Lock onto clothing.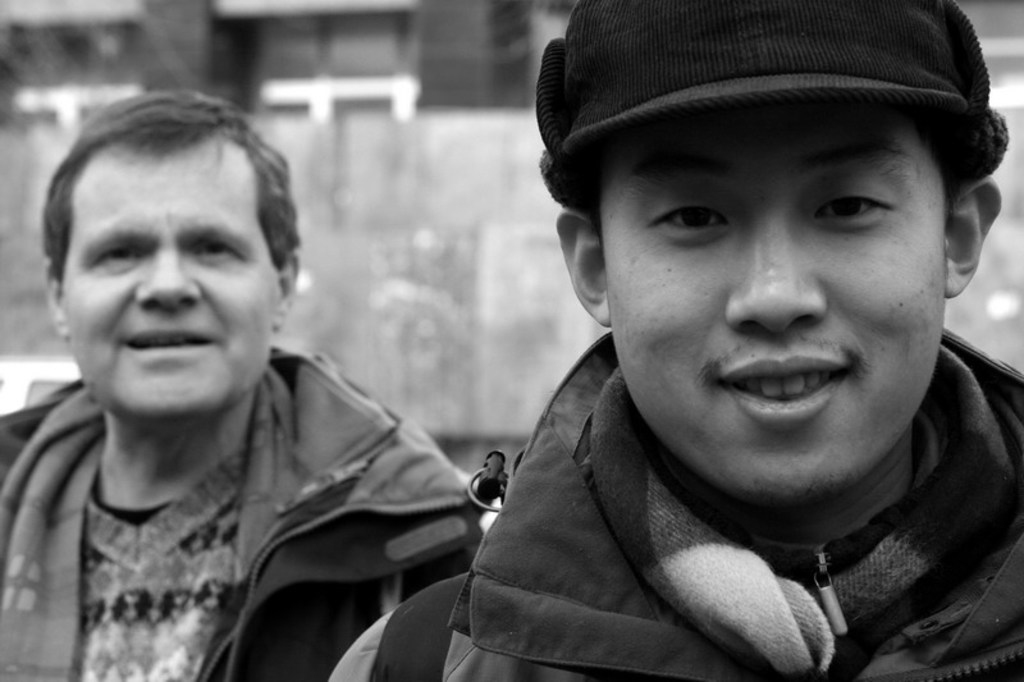
Locked: box(319, 184, 1023, 681).
